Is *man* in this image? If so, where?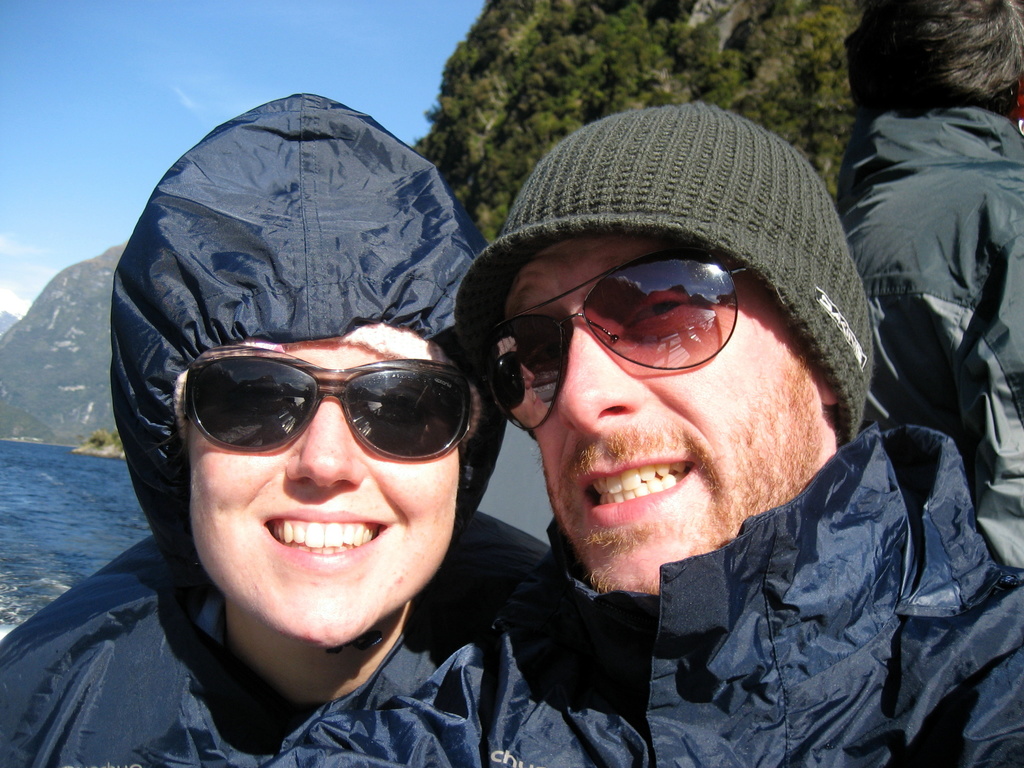
Yes, at bbox=[358, 107, 1004, 767].
